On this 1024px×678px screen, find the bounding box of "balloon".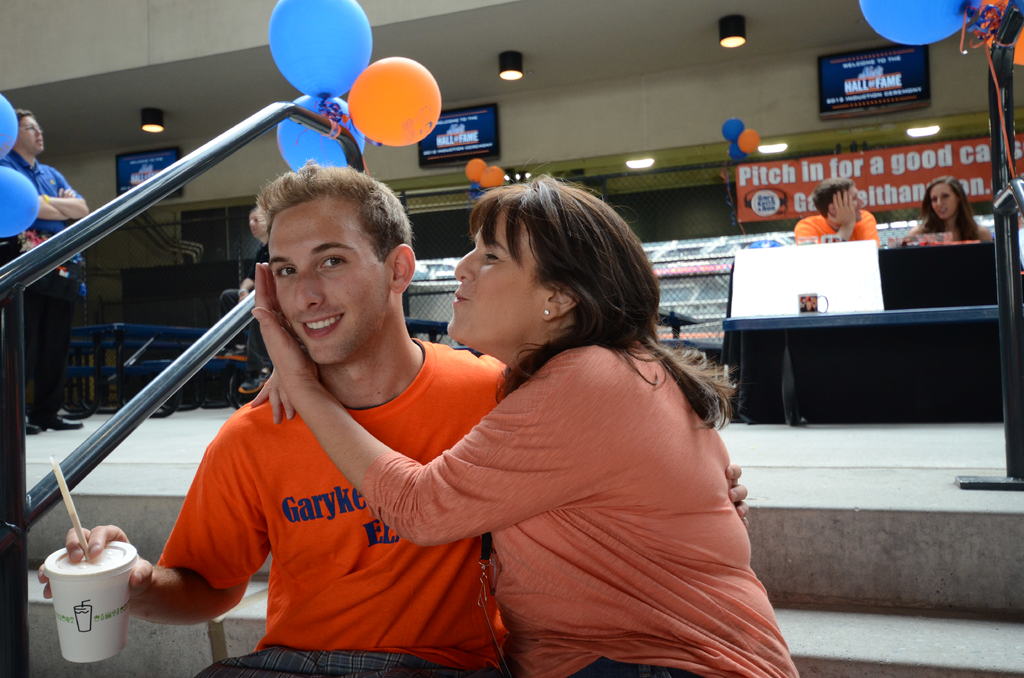
Bounding box: [x1=735, y1=131, x2=758, y2=156].
